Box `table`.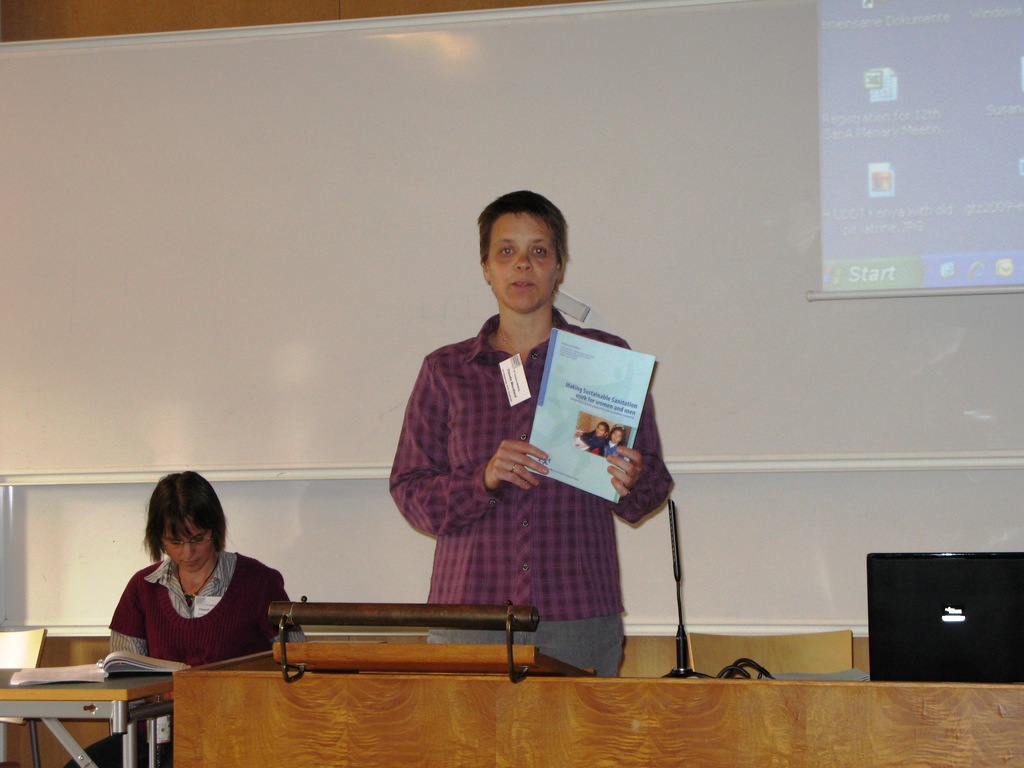
[3, 646, 169, 766].
